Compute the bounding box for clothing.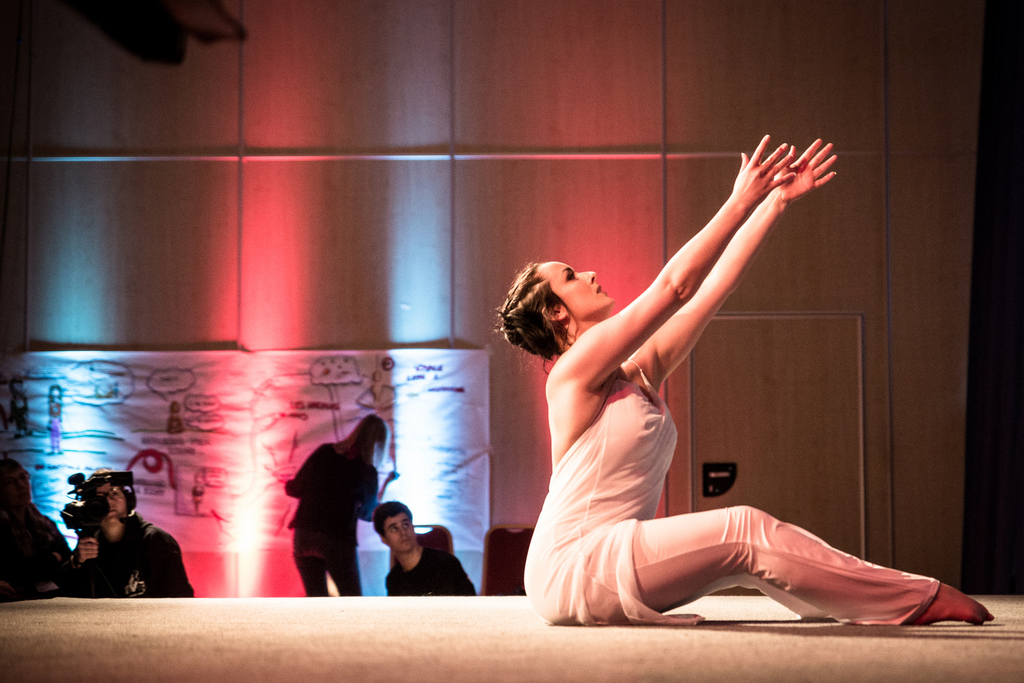
(52,515,193,597).
